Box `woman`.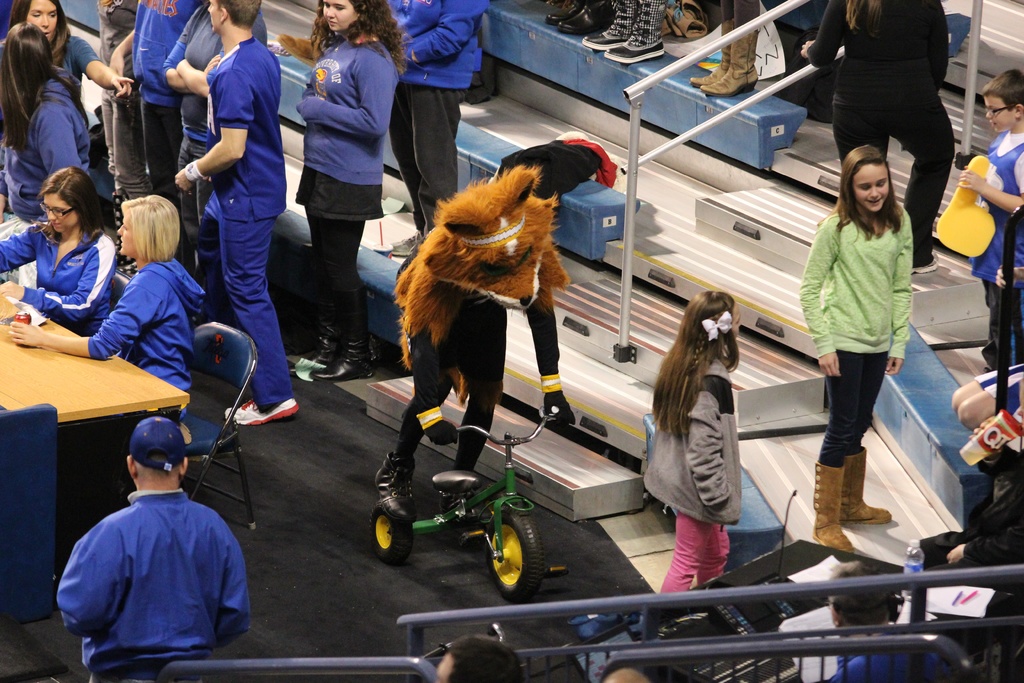
Rect(792, 149, 925, 556).
